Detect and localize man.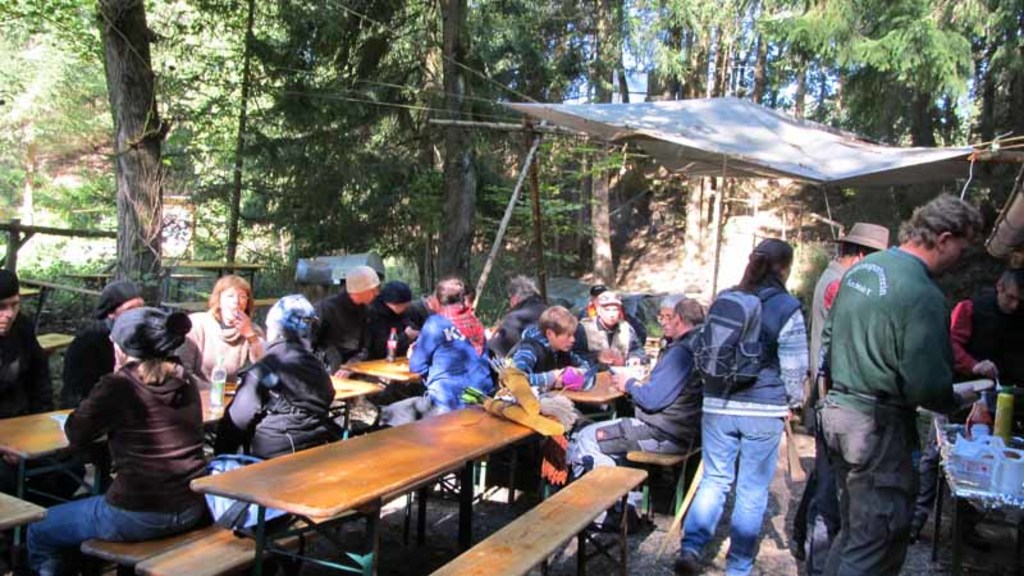
Localized at [308, 265, 387, 374].
